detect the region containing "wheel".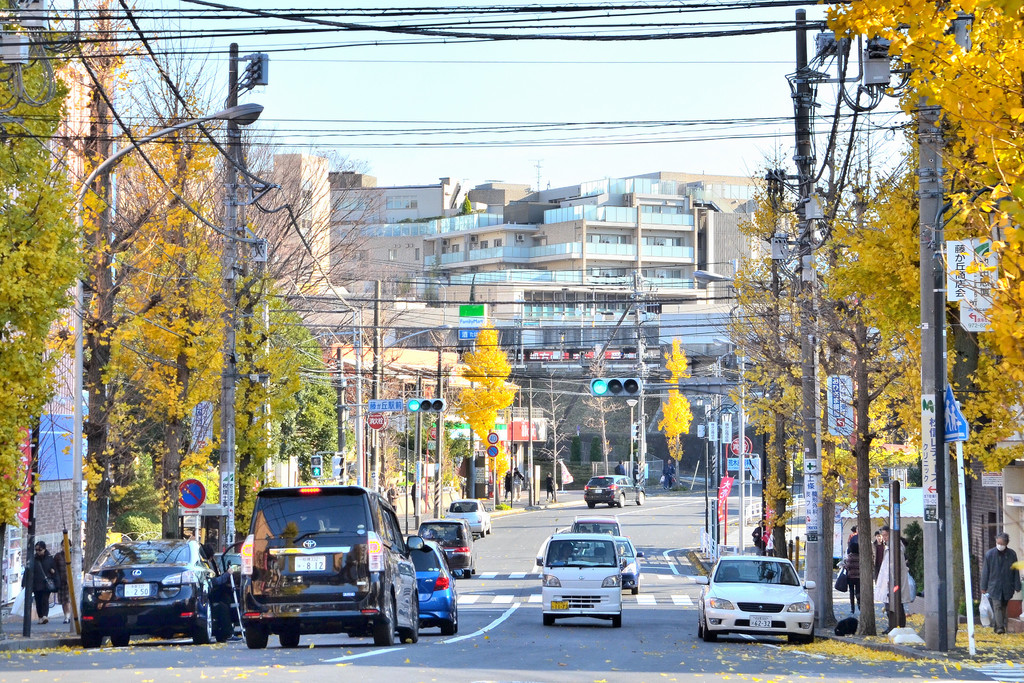
[left=463, top=570, right=471, bottom=580].
